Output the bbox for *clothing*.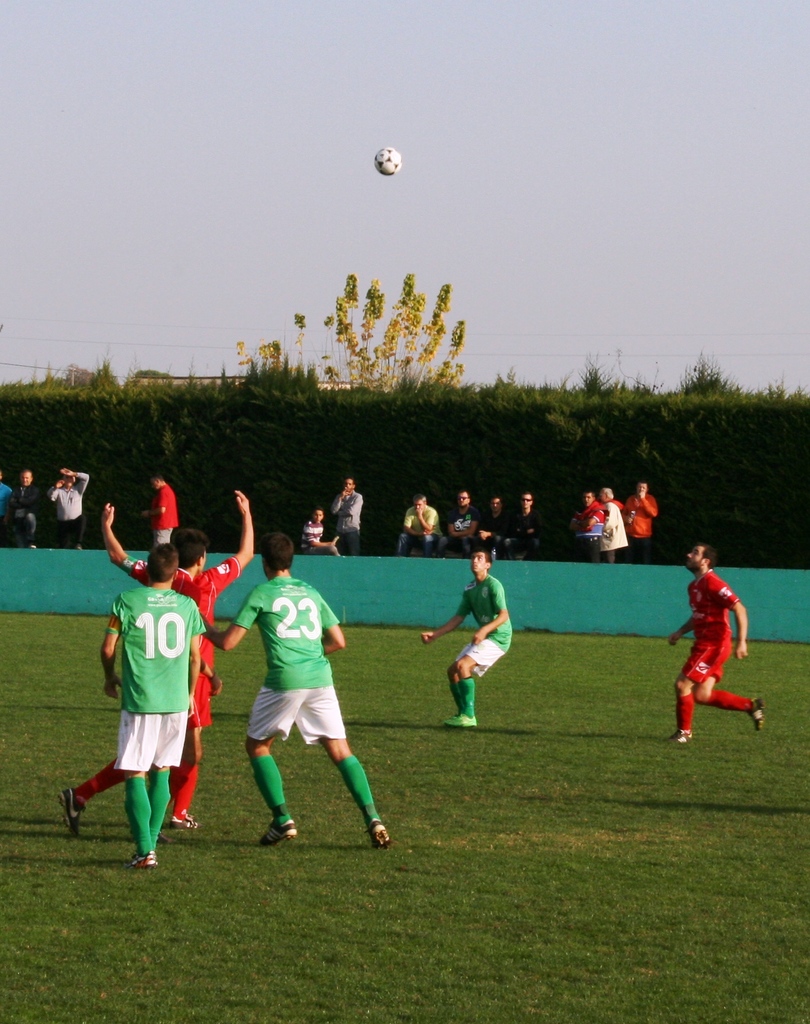
select_region(691, 554, 770, 728).
